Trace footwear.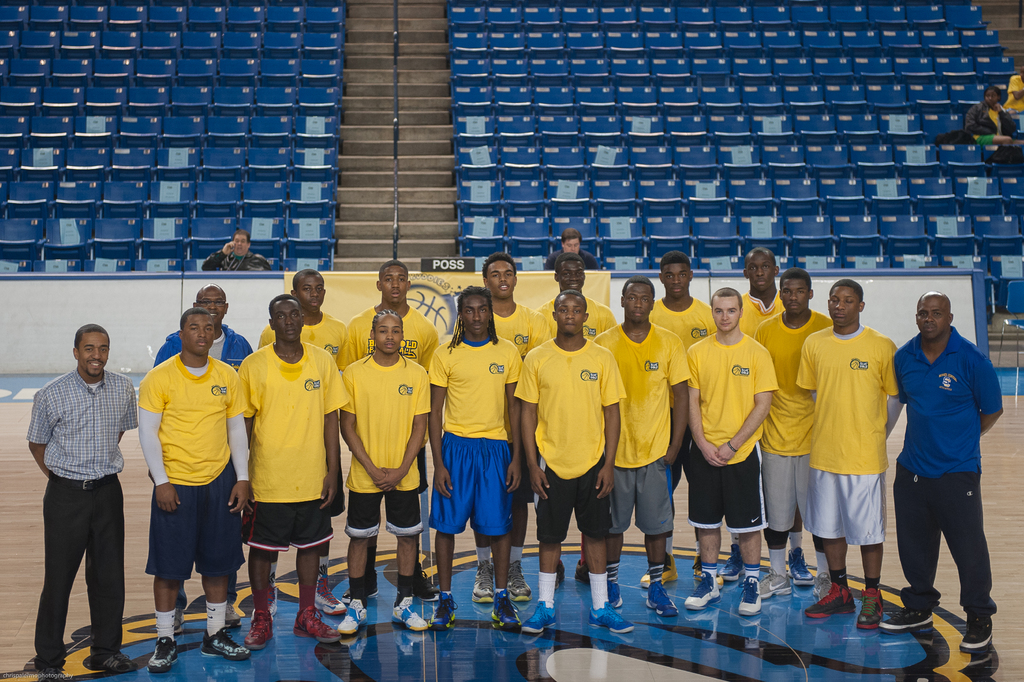
Traced to [314,558,346,618].
